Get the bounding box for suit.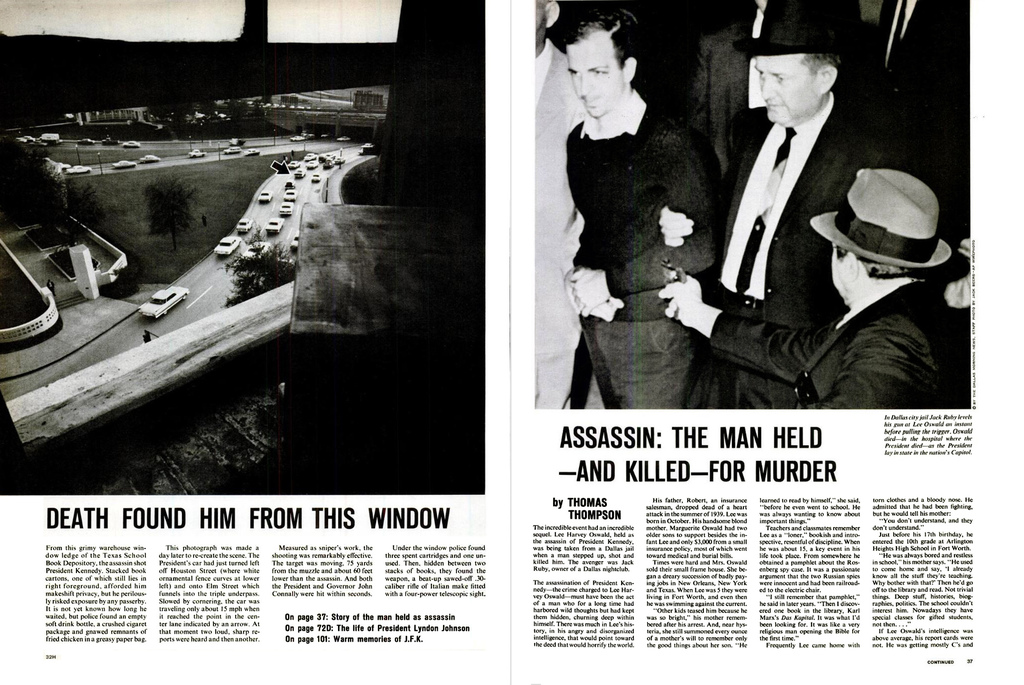
(709, 36, 893, 398).
